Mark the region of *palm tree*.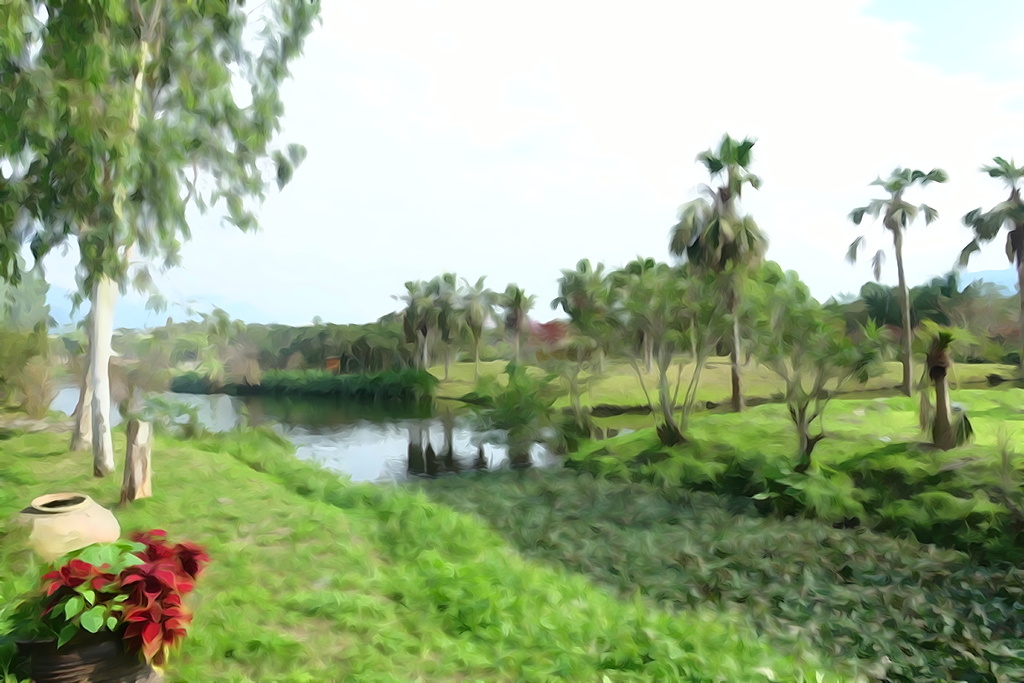
Region: 390:267:456:429.
